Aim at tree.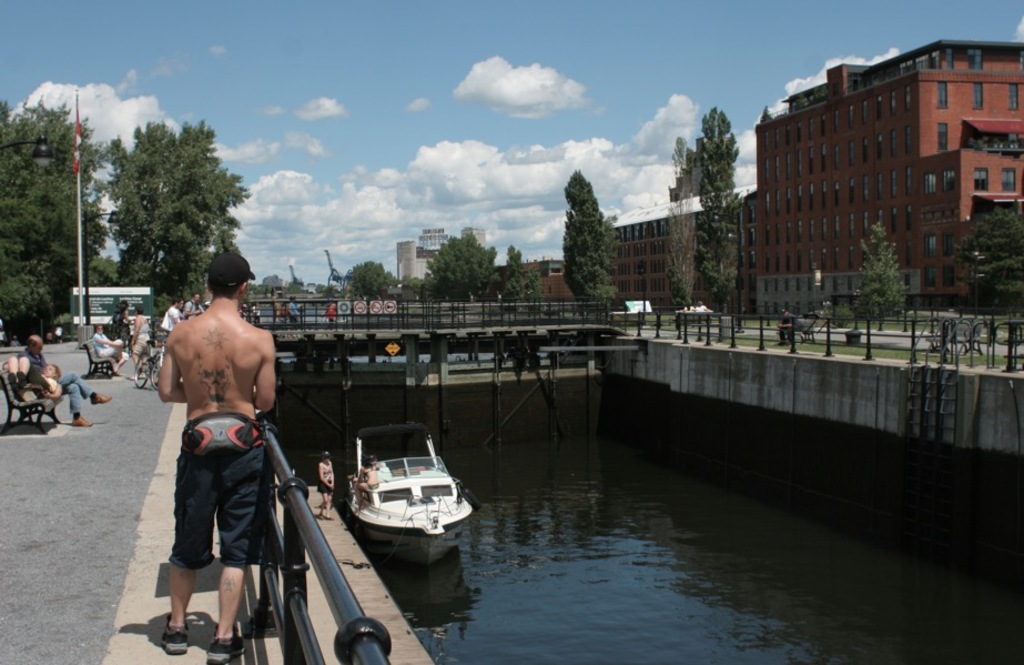
Aimed at <region>493, 245, 539, 308</region>.
